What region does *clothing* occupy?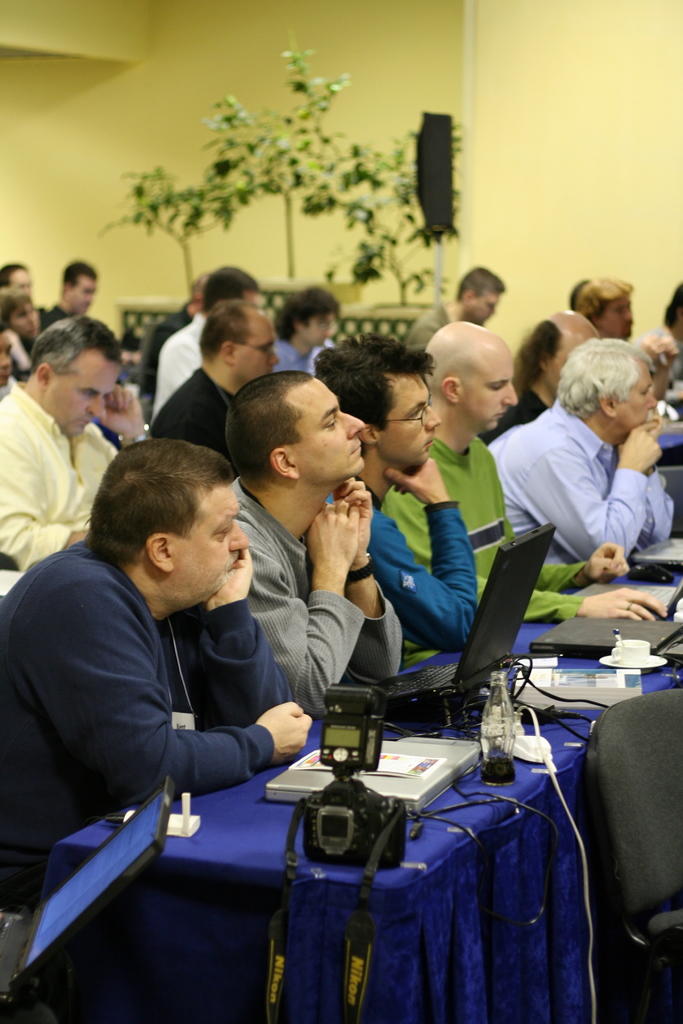
(left=379, top=435, right=582, bottom=672).
